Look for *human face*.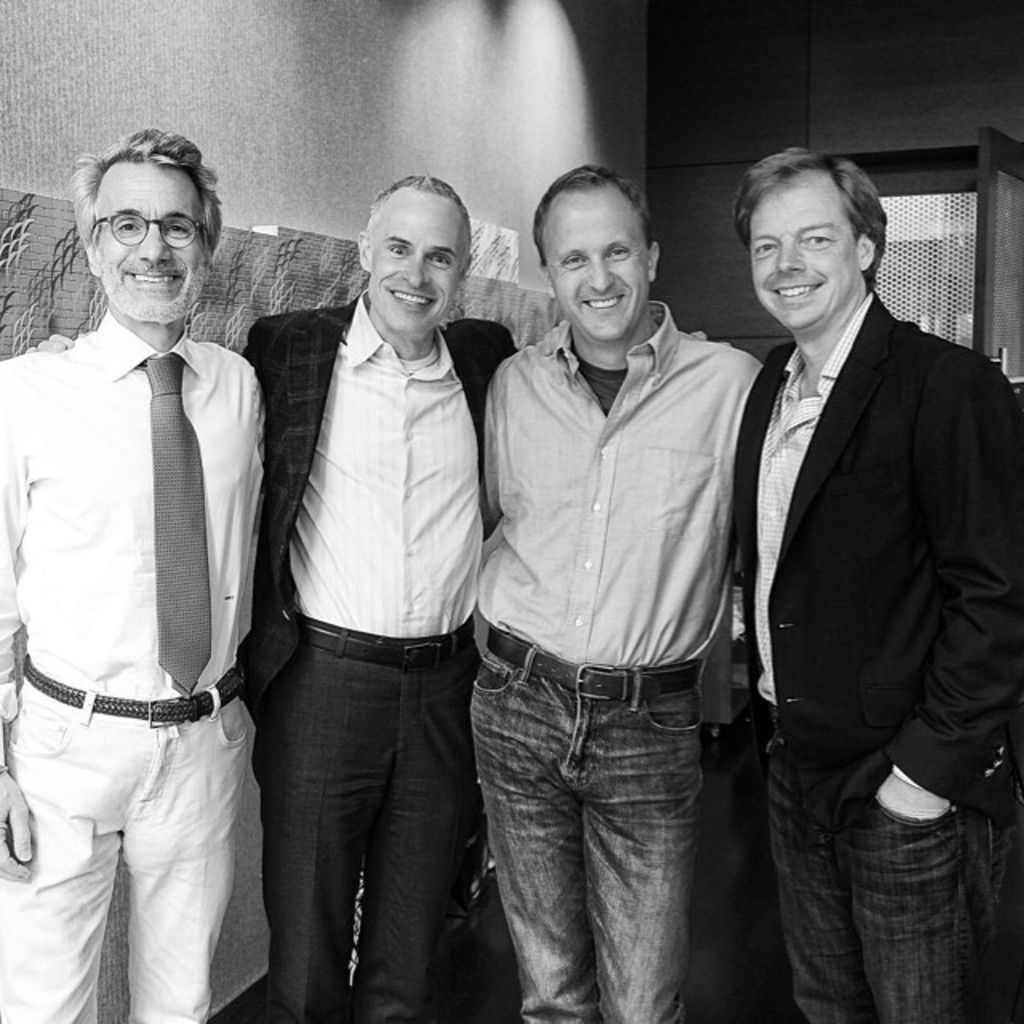
Found: {"left": 368, "top": 190, "right": 466, "bottom": 339}.
